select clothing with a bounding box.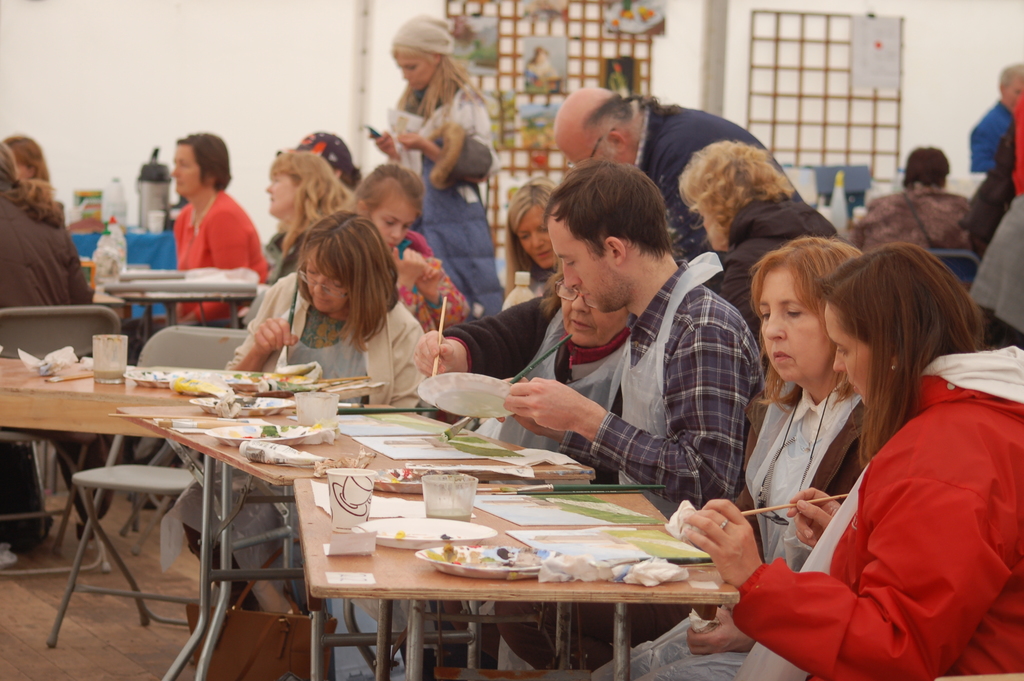
{"left": 673, "top": 329, "right": 1007, "bottom": 675}.
